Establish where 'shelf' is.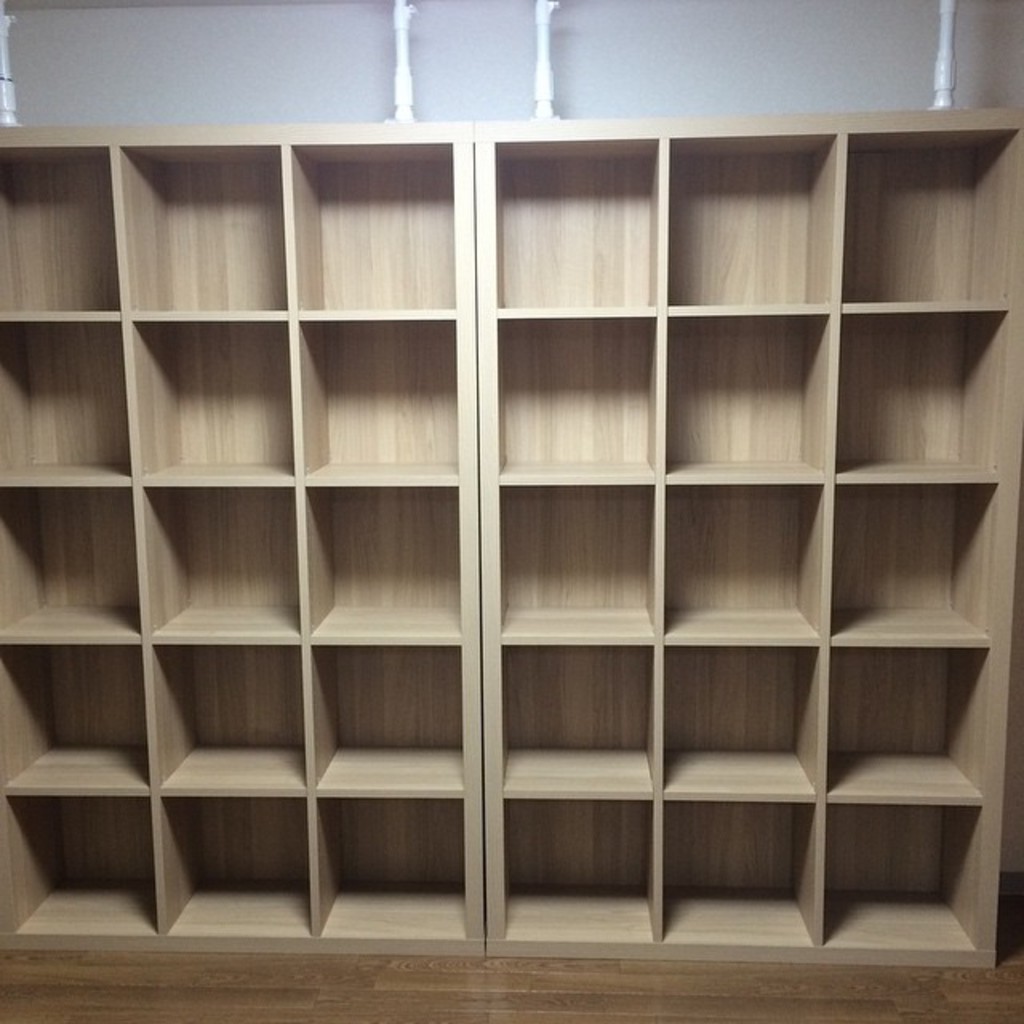
Established at 0 619 150 810.
